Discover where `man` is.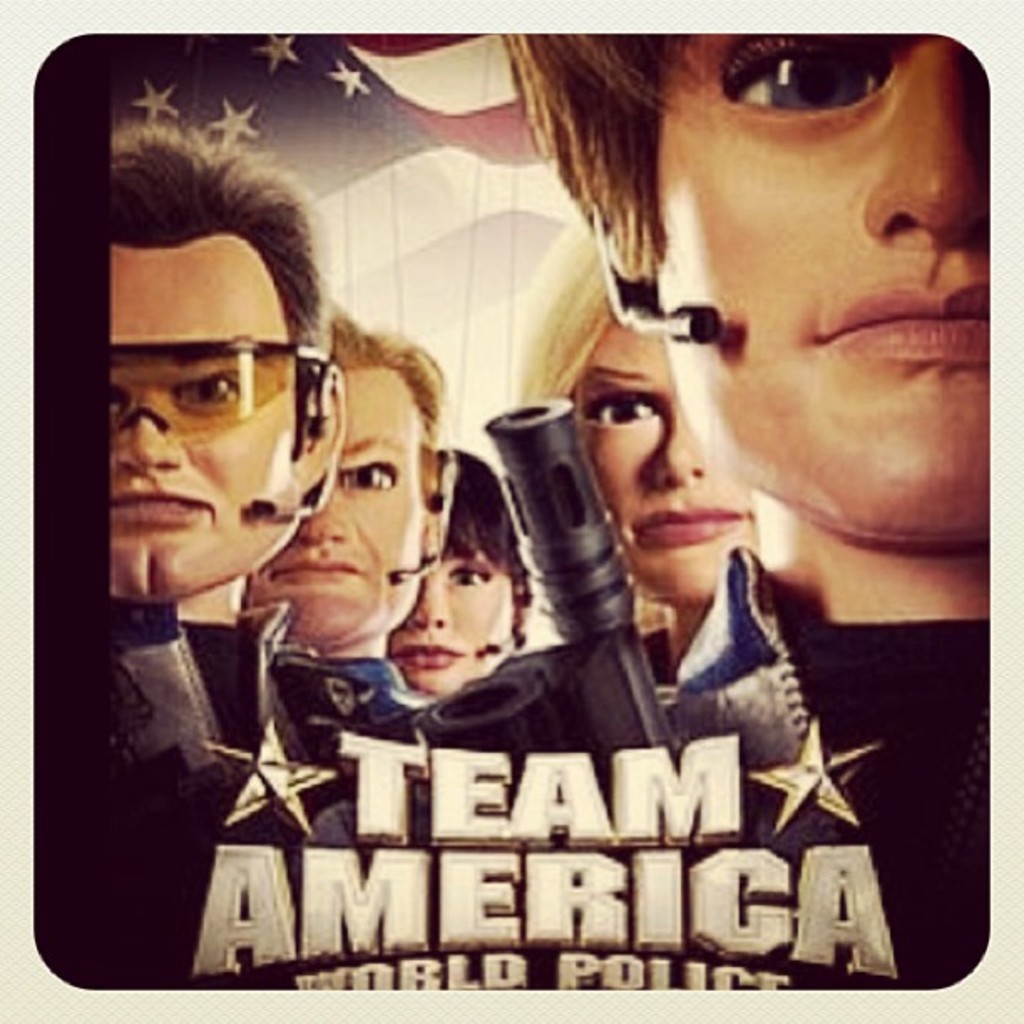
Discovered at 499/35/989/987.
